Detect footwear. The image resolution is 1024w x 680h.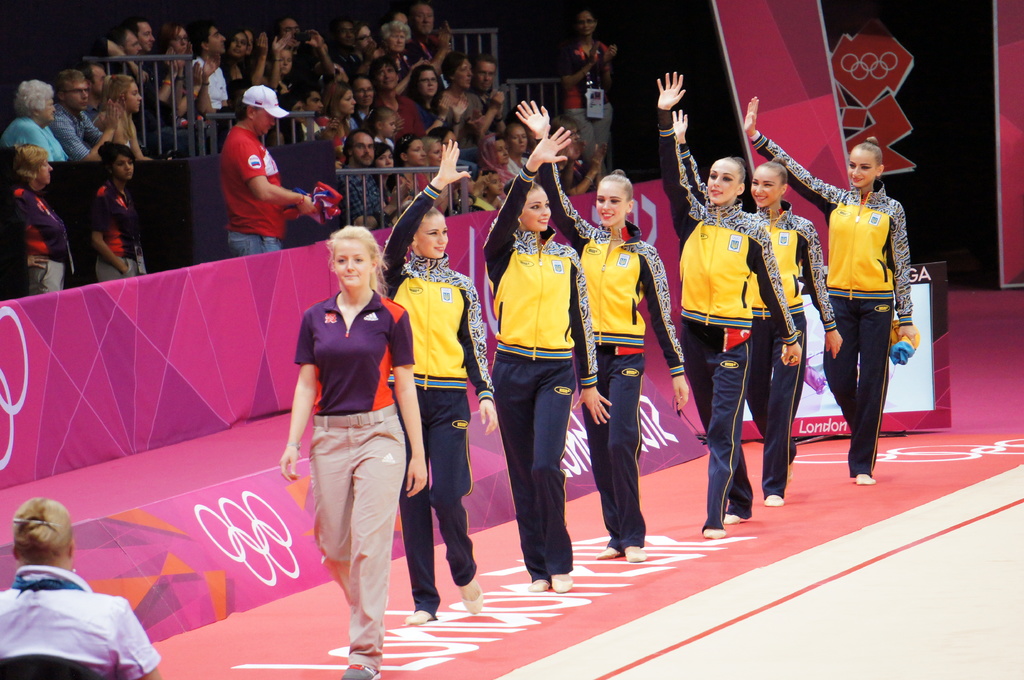
[x1=623, y1=547, x2=647, y2=560].
